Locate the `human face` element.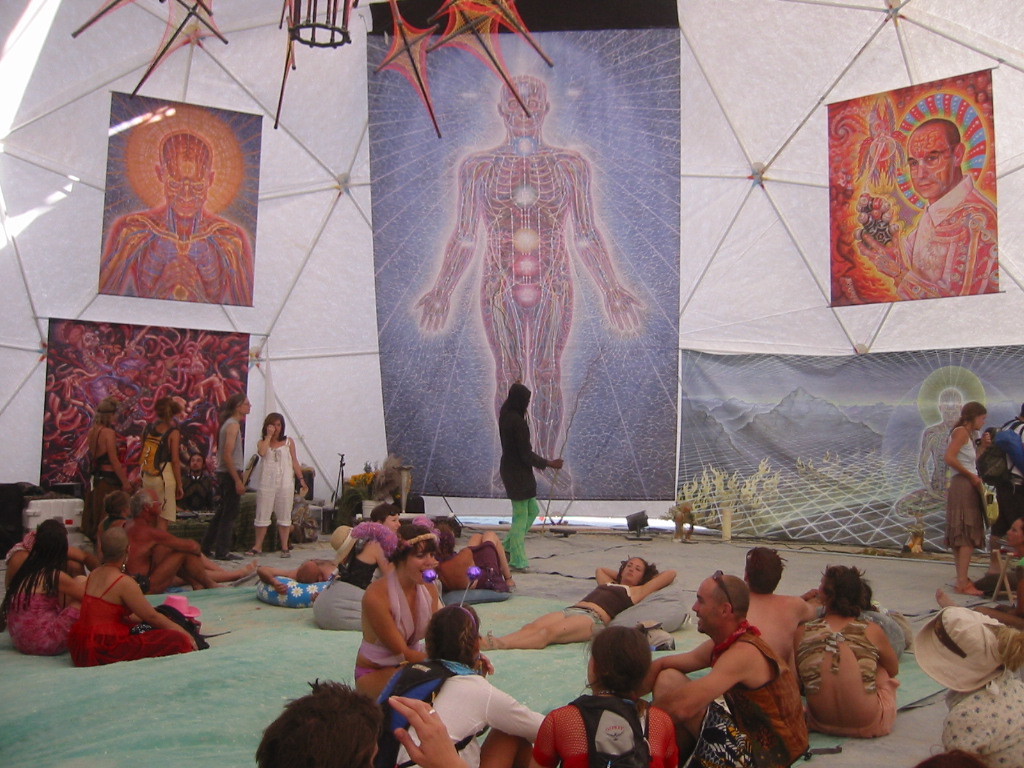
Element bbox: {"left": 245, "top": 400, "right": 250, "bottom": 416}.
